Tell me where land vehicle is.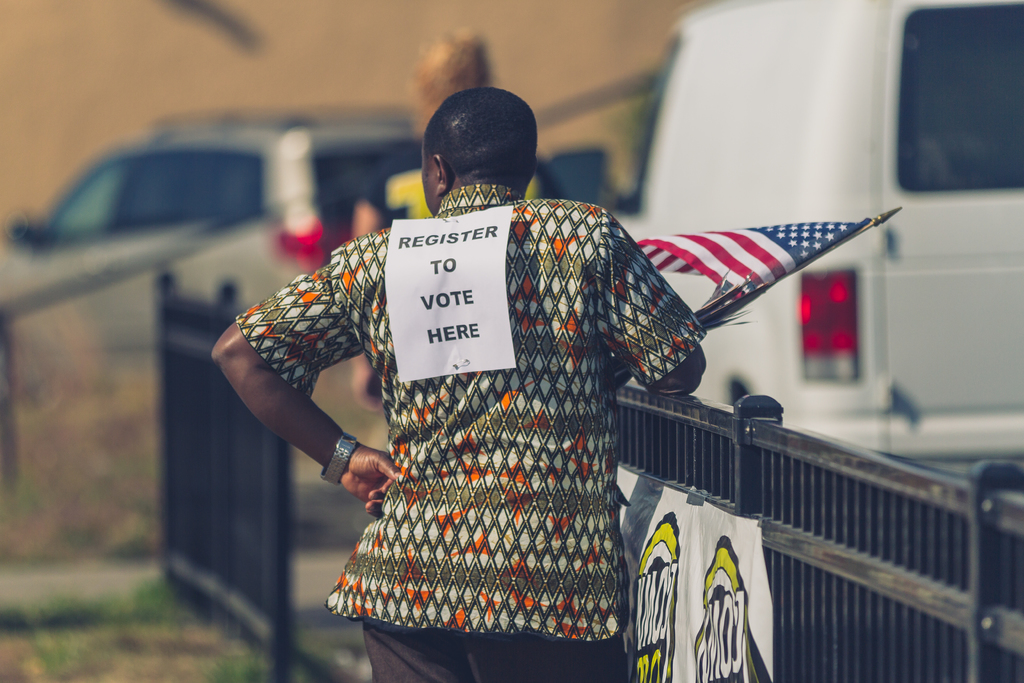
land vehicle is at pyautogui.locateOnScreen(538, 0, 1023, 472).
